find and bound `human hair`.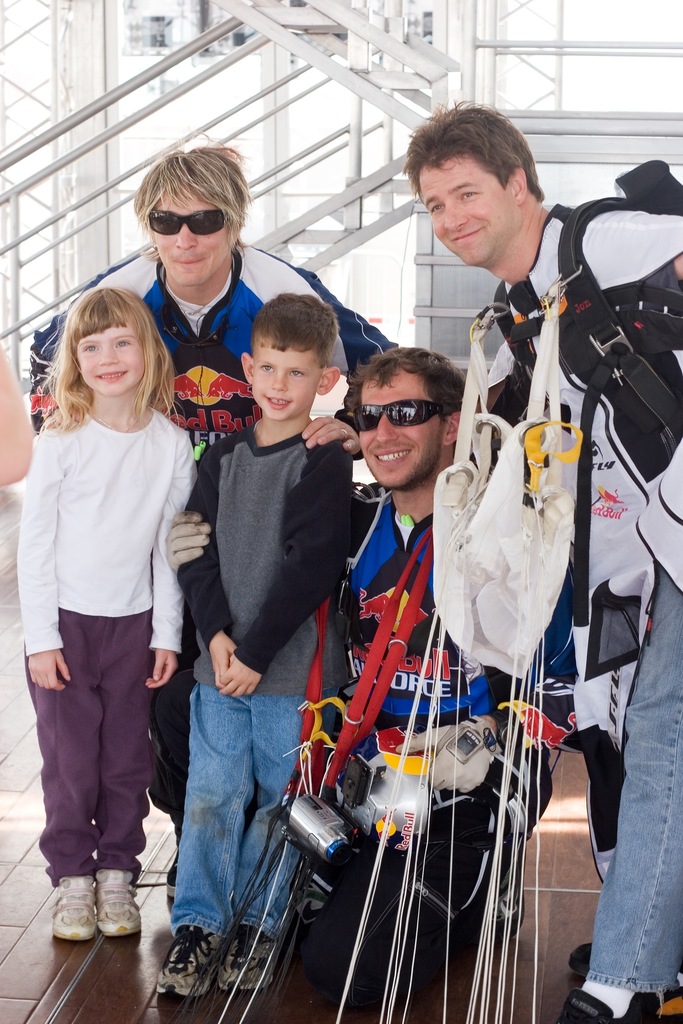
Bound: detection(399, 97, 546, 204).
